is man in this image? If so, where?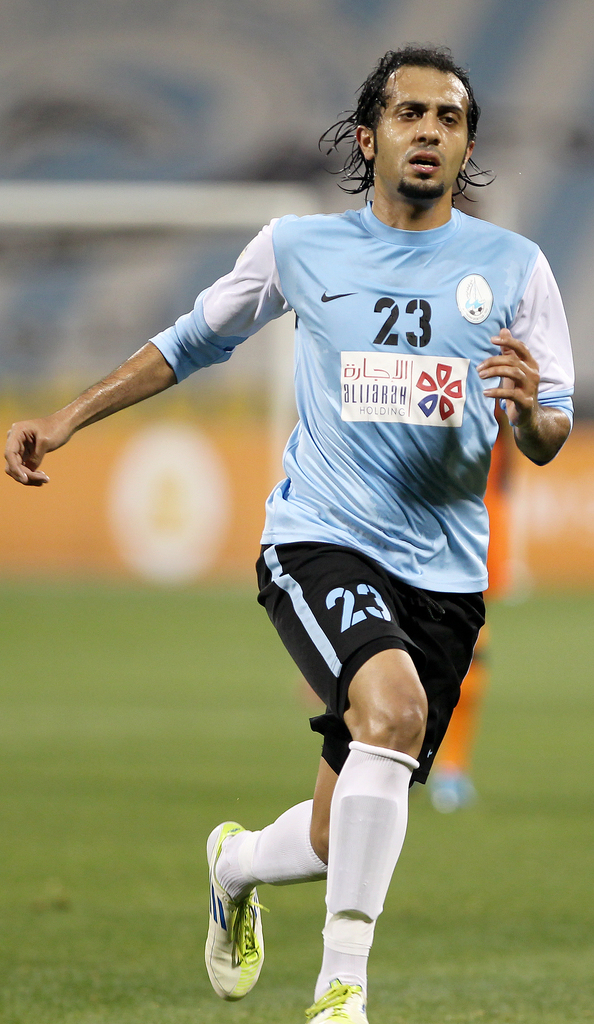
Yes, at BBox(0, 43, 577, 1023).
